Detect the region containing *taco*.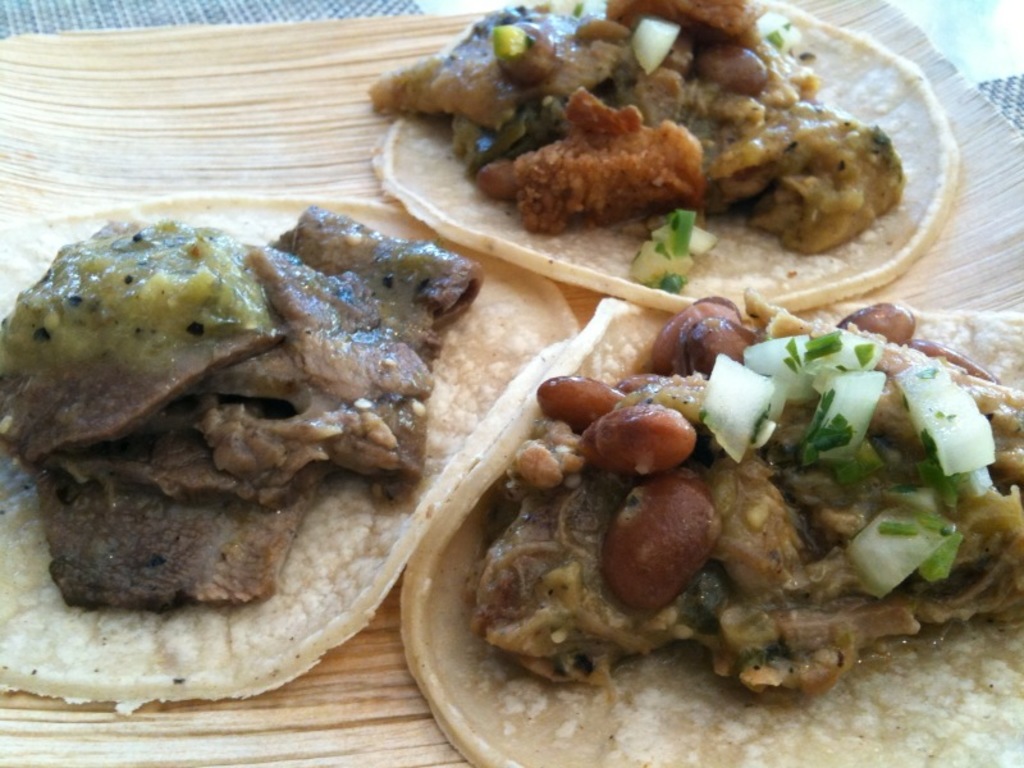
Rect(0, 195, 582, 718).
